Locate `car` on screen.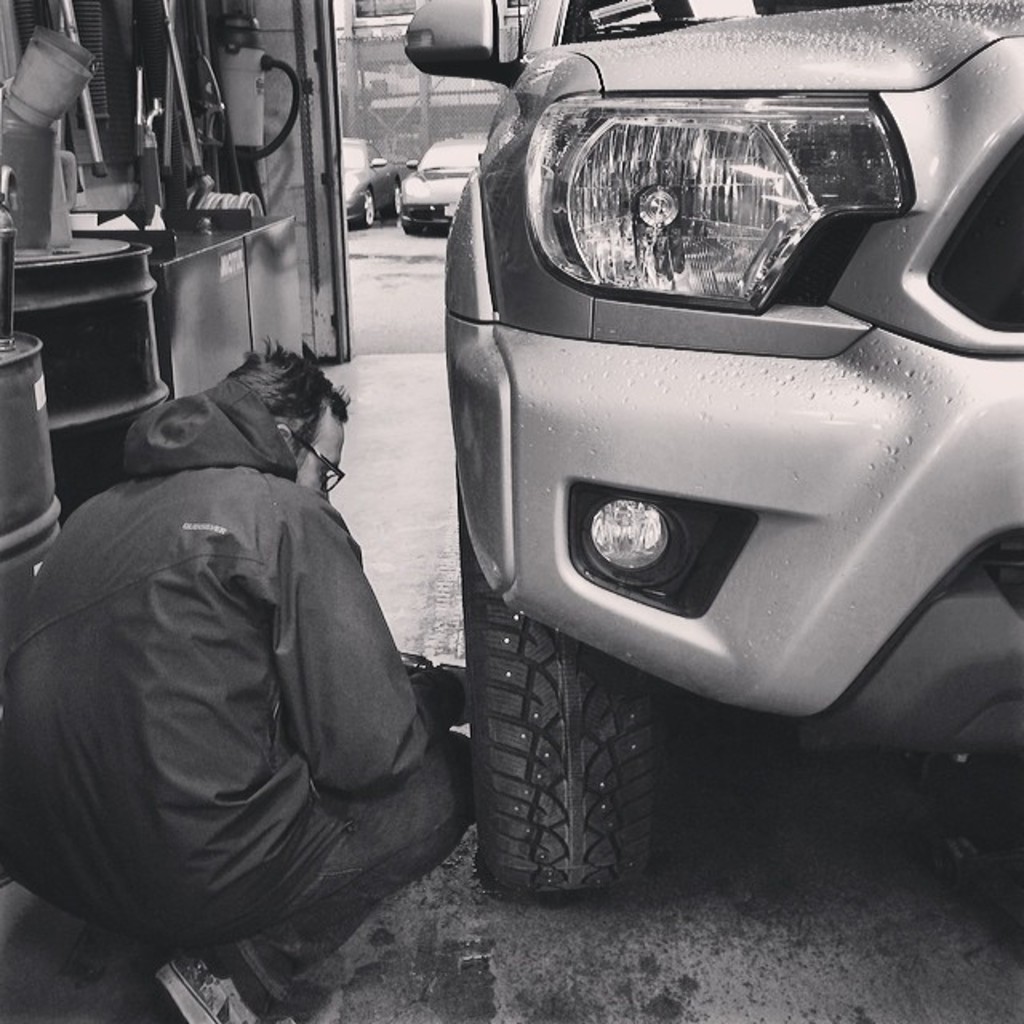
On screen at bbox(397, 131, 483, 248).
